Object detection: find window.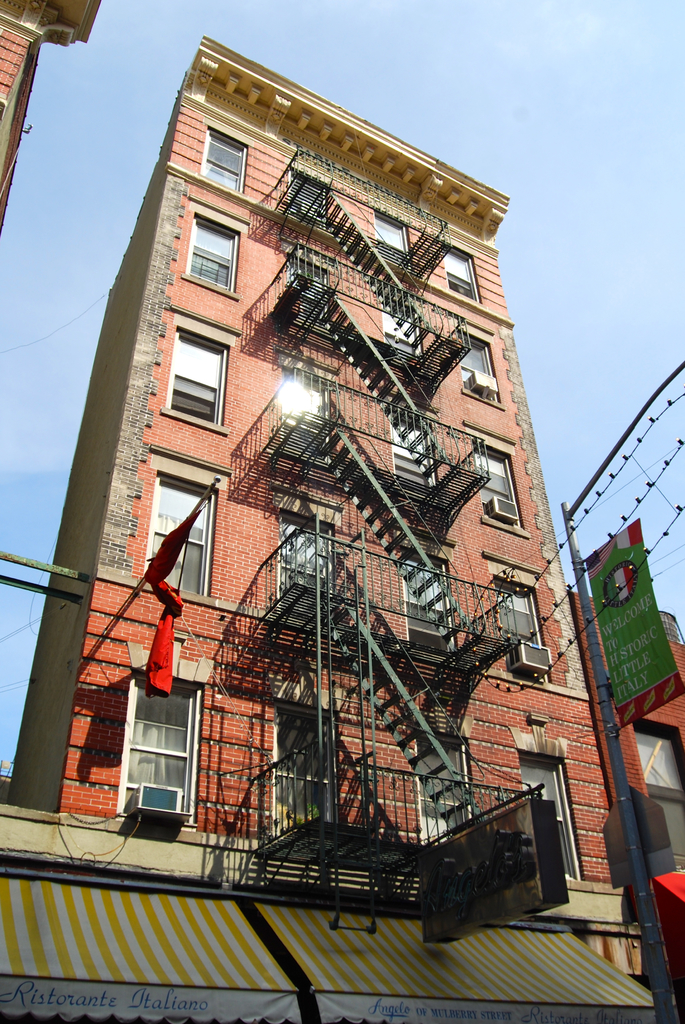
266, 682, 342, 837.
